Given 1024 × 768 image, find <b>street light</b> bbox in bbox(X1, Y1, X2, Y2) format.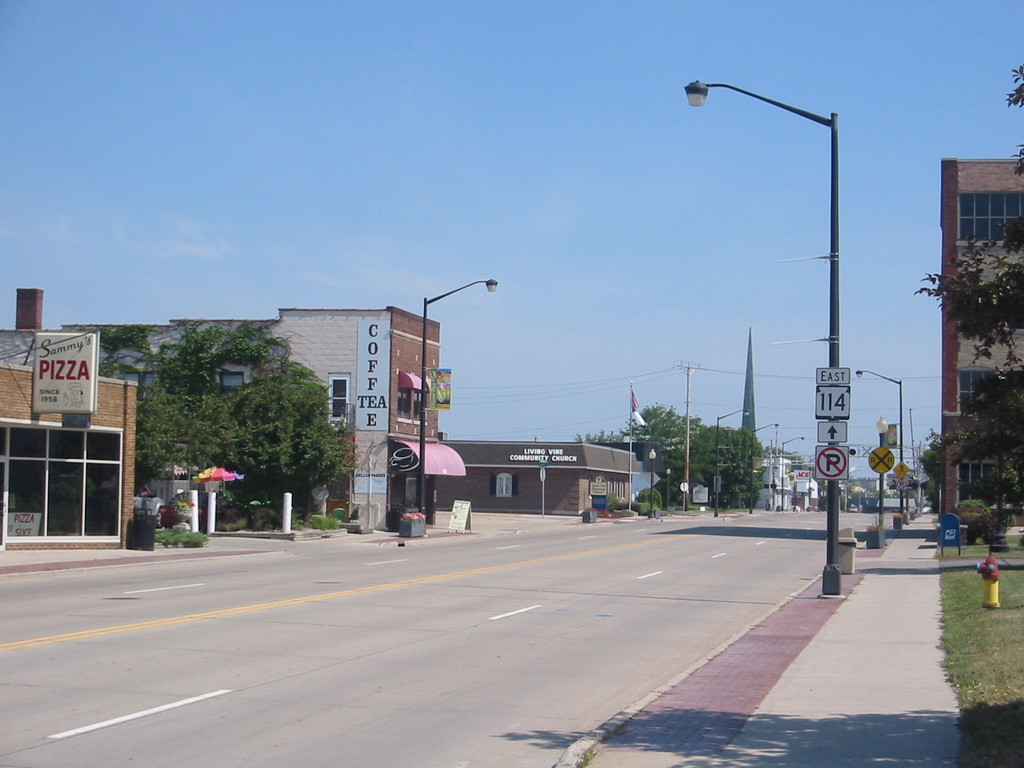
bbox(857, 366, 904, 522).
